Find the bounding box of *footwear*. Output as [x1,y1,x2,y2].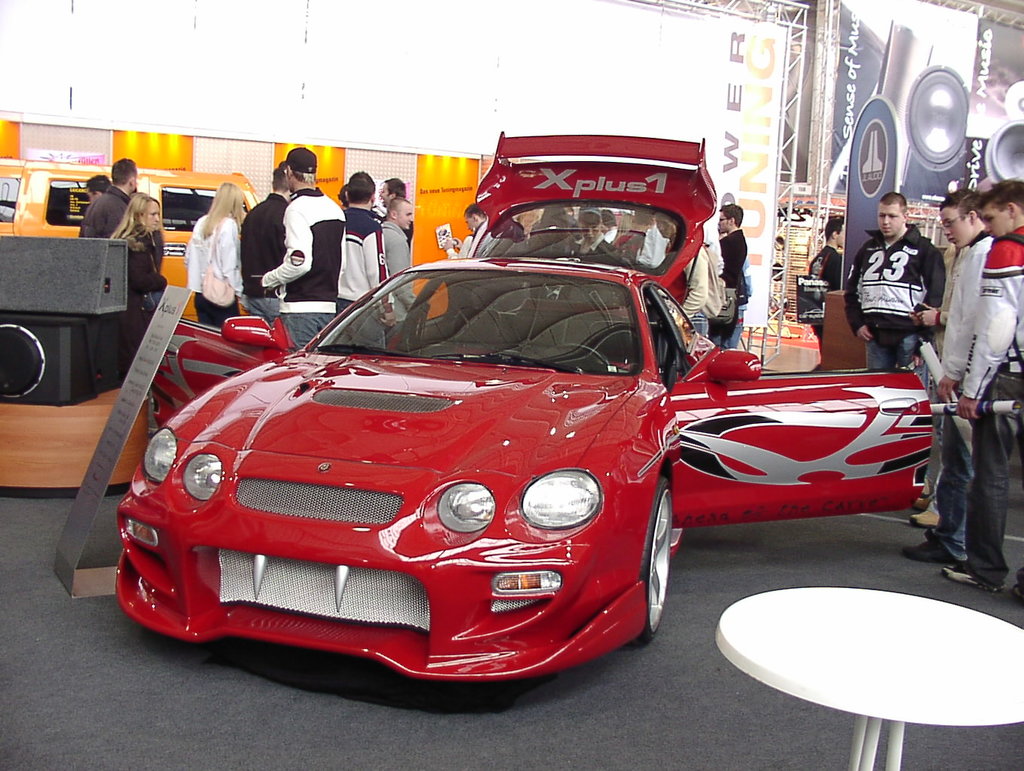
[904,538,949,563].
